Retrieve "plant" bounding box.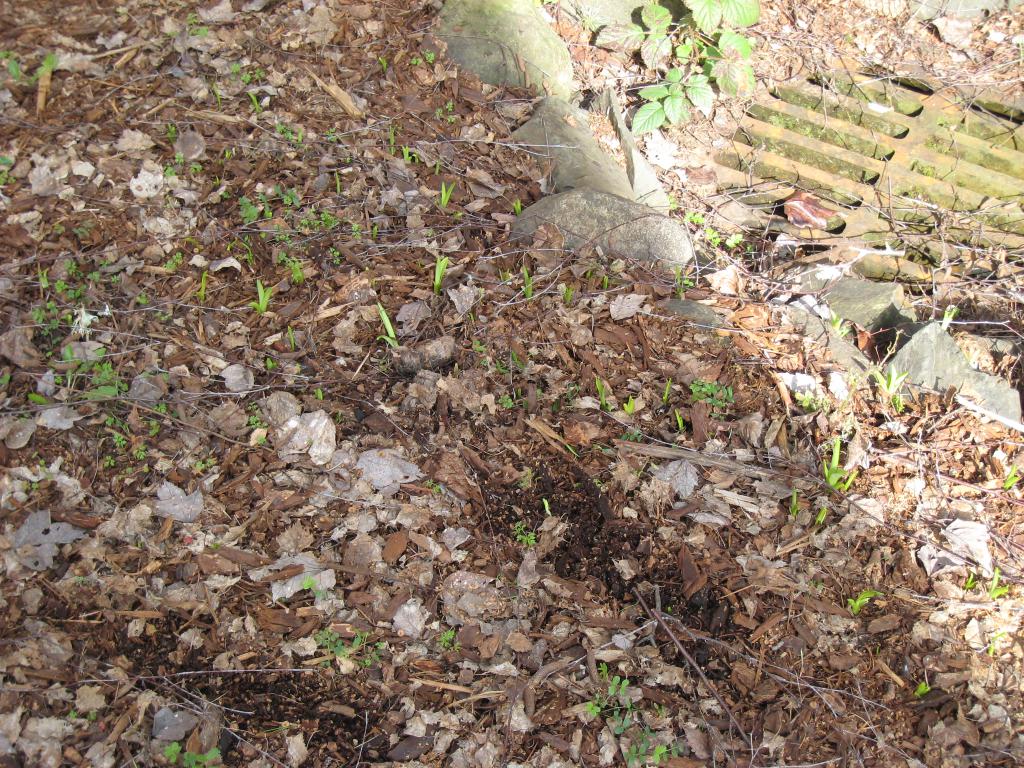
Bounding box: {"left": 184, "top": 164, "right": 209, "bottom": 178}.
